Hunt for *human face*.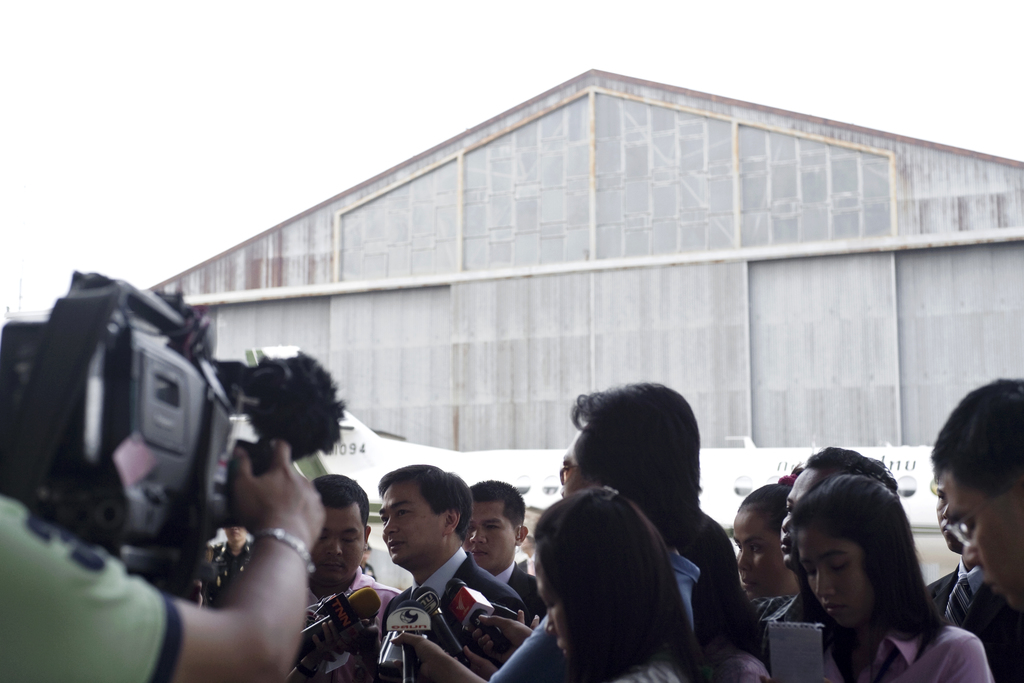
Hunted down at x1=734, y1=500, x2=789, y2=600.
